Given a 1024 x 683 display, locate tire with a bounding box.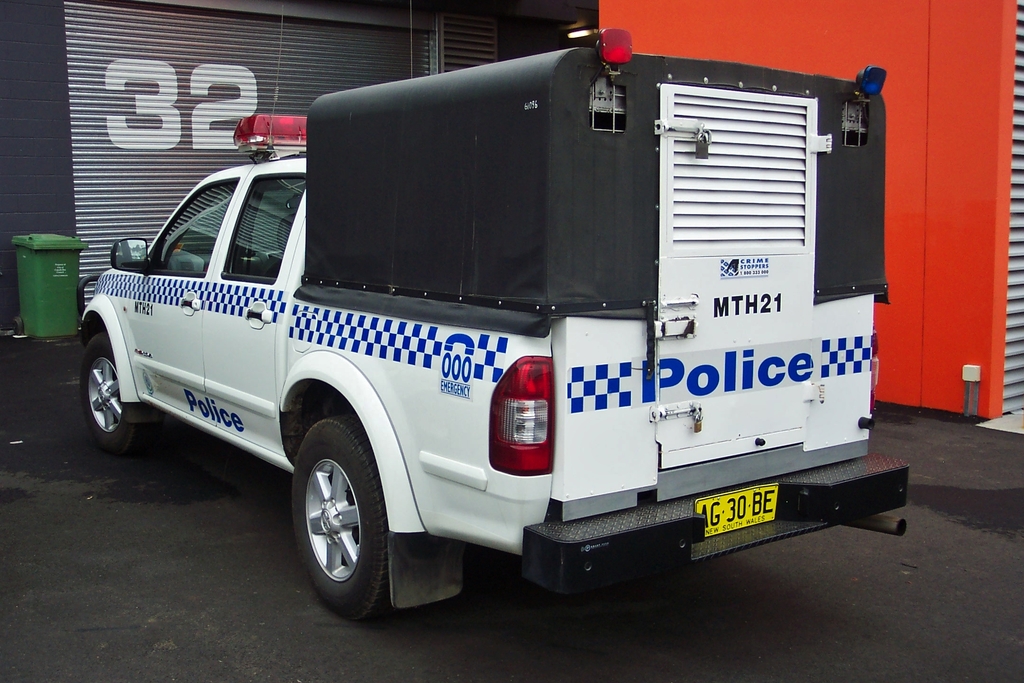
Located: <box>287,416,403,628</box>.
